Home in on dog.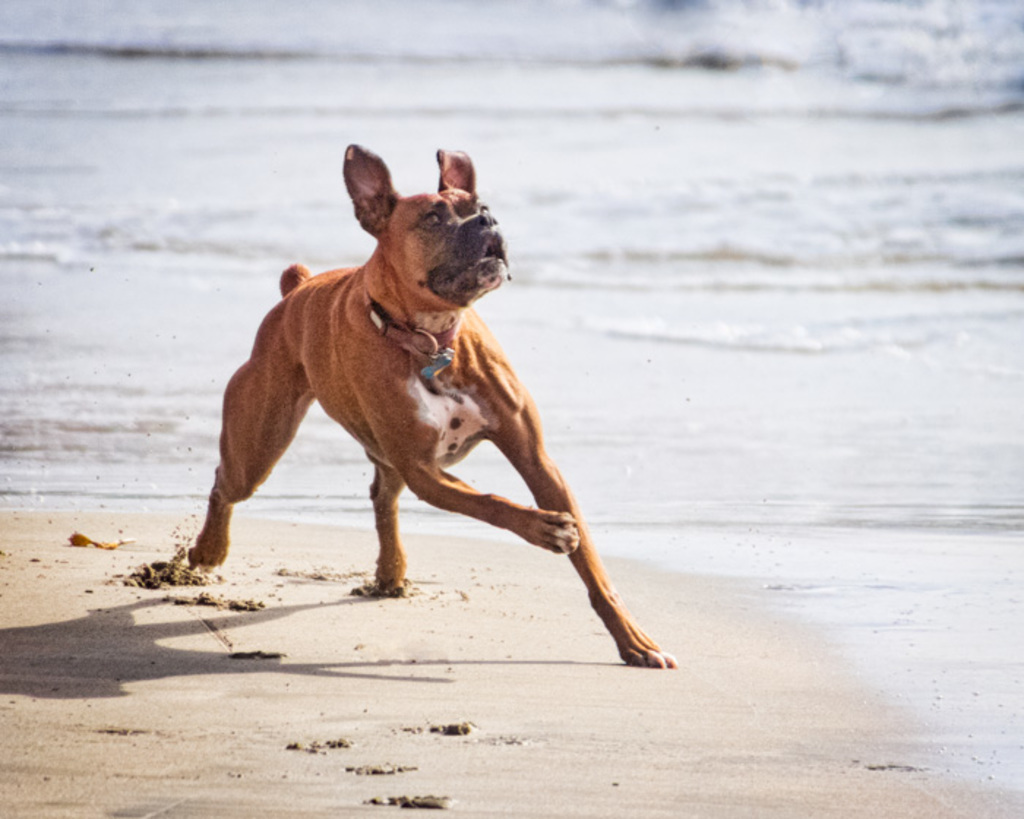
Homed in at 180,140,679,673.
